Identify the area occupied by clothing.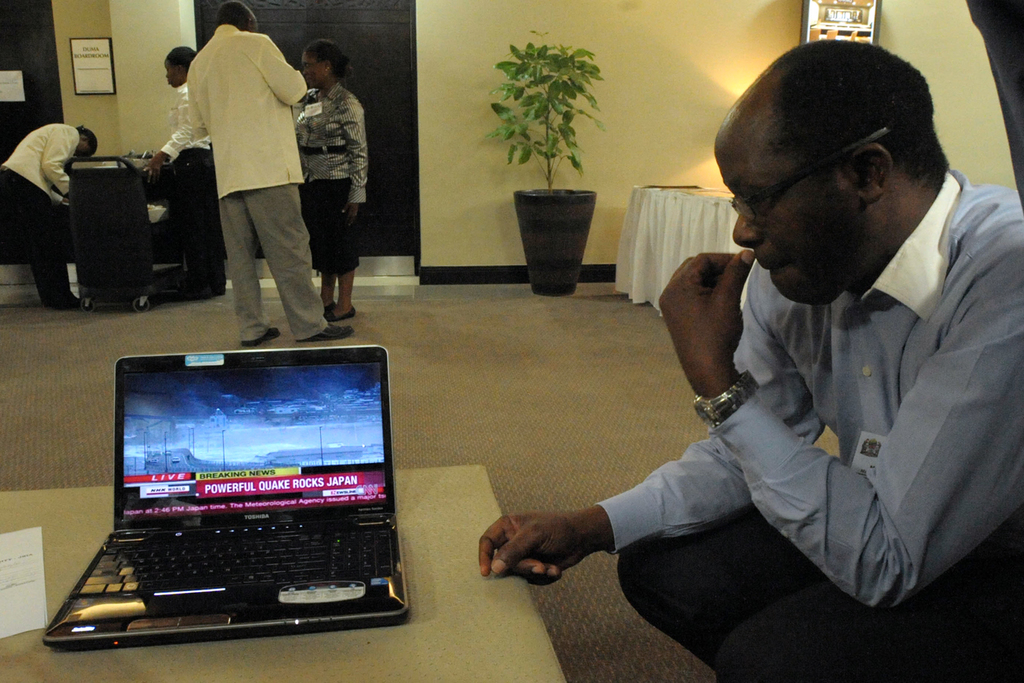
Area: region(298, 84, 372, 281).
